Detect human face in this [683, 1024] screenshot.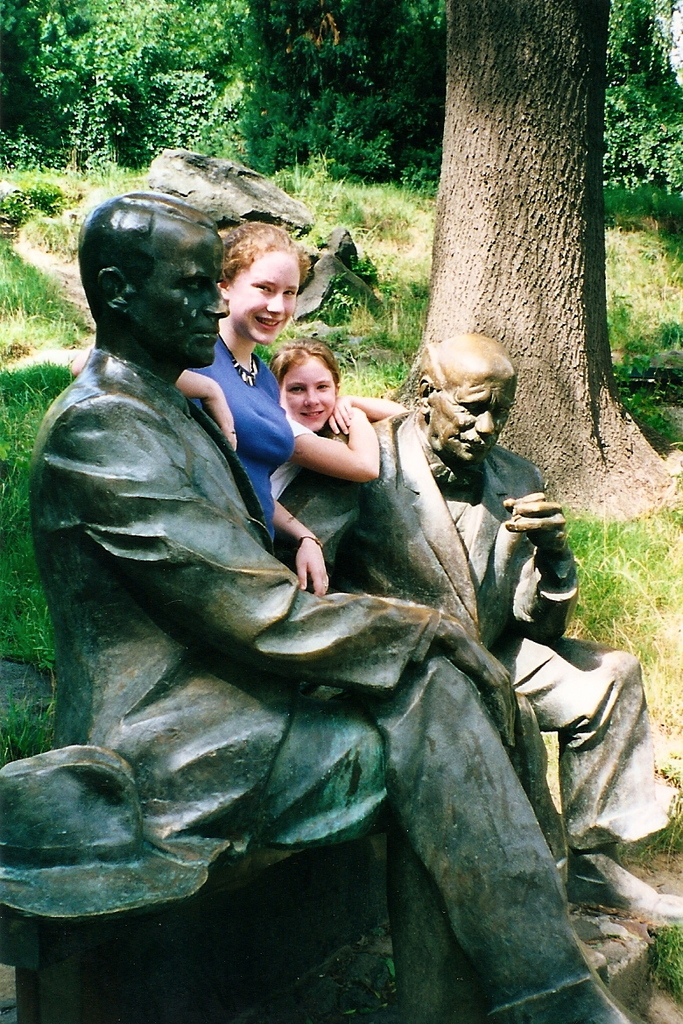
Detection: <bbox>278, 352, 337, 430</bbox>.
